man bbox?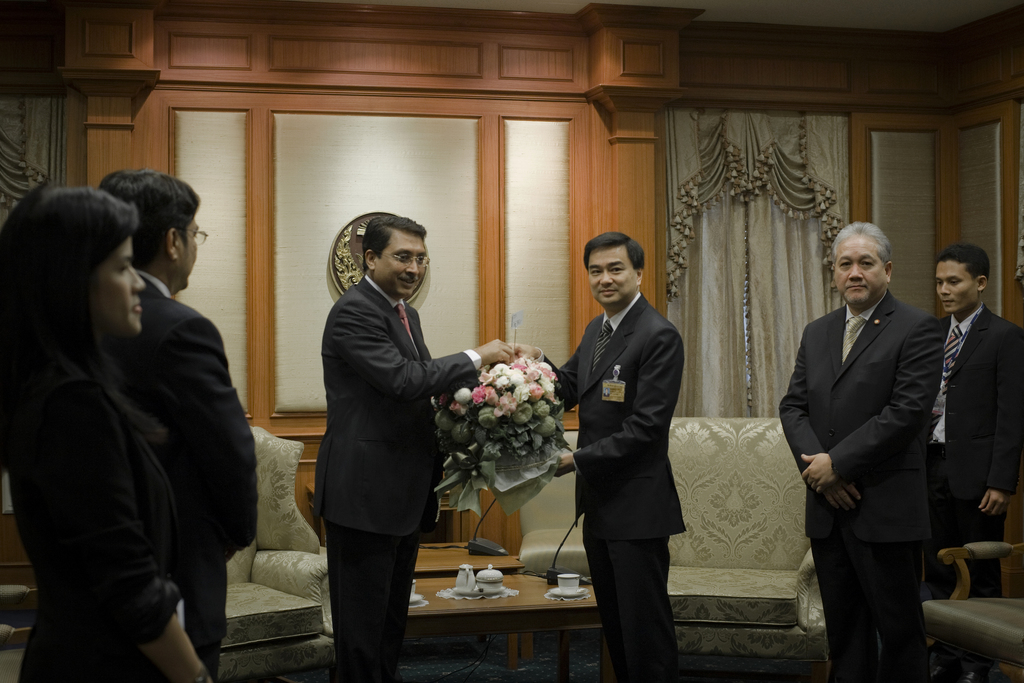
bbox=(317, 216, 516, 682)
